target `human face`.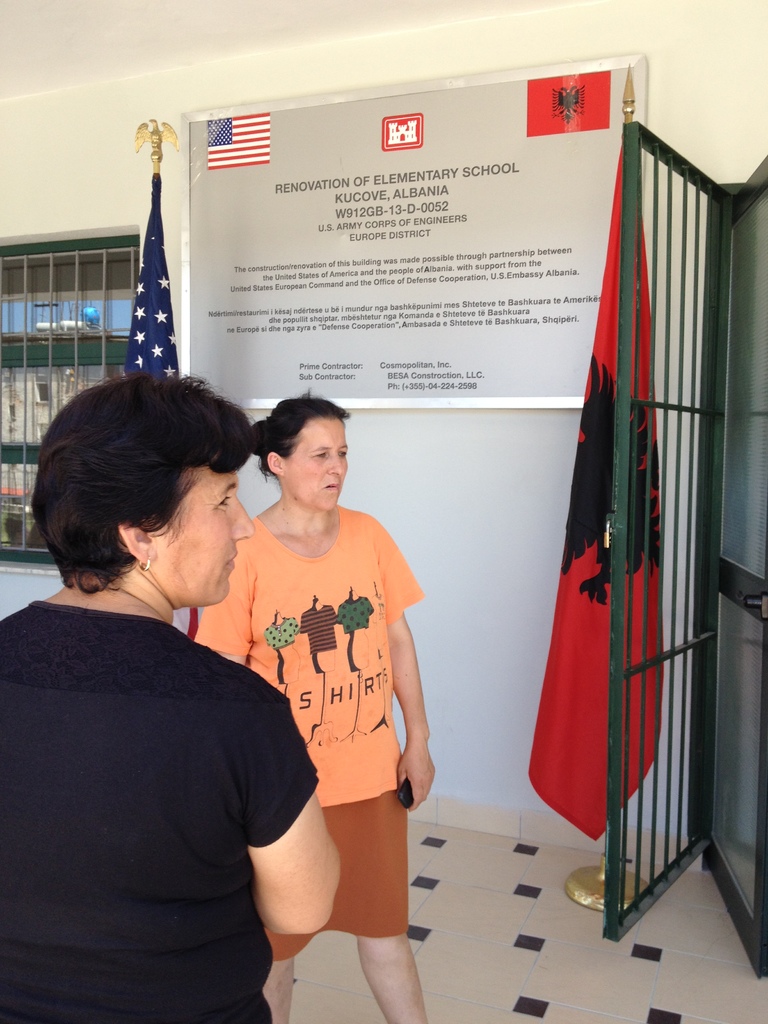
Target region: locate(151, 469, 251, 609).
